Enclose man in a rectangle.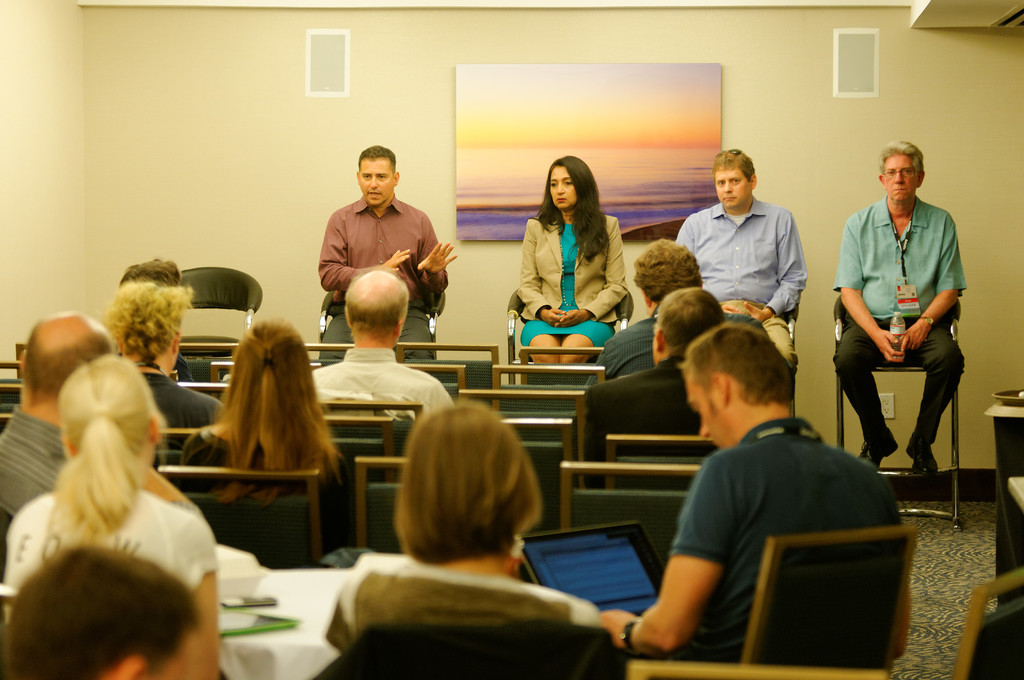
{"x1": 309, "y1": 266, "x2": 452, "y2": 425}.
